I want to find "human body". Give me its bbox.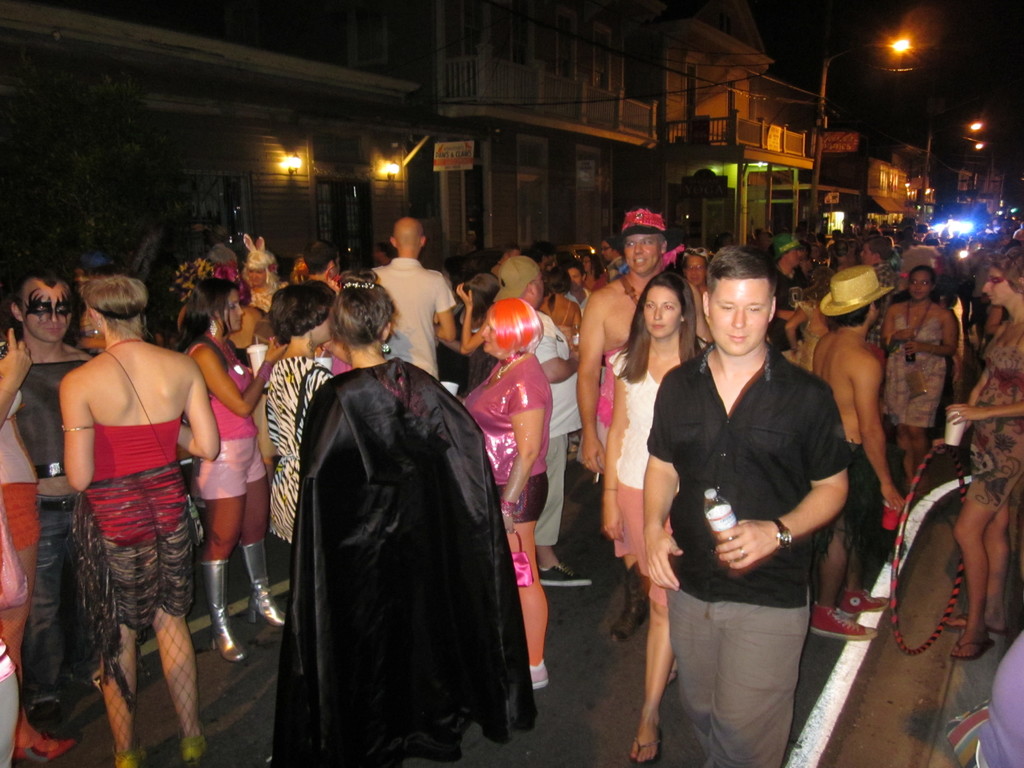
{"left": 617, "top": 231, "right": 855, "bottom": 766}.
